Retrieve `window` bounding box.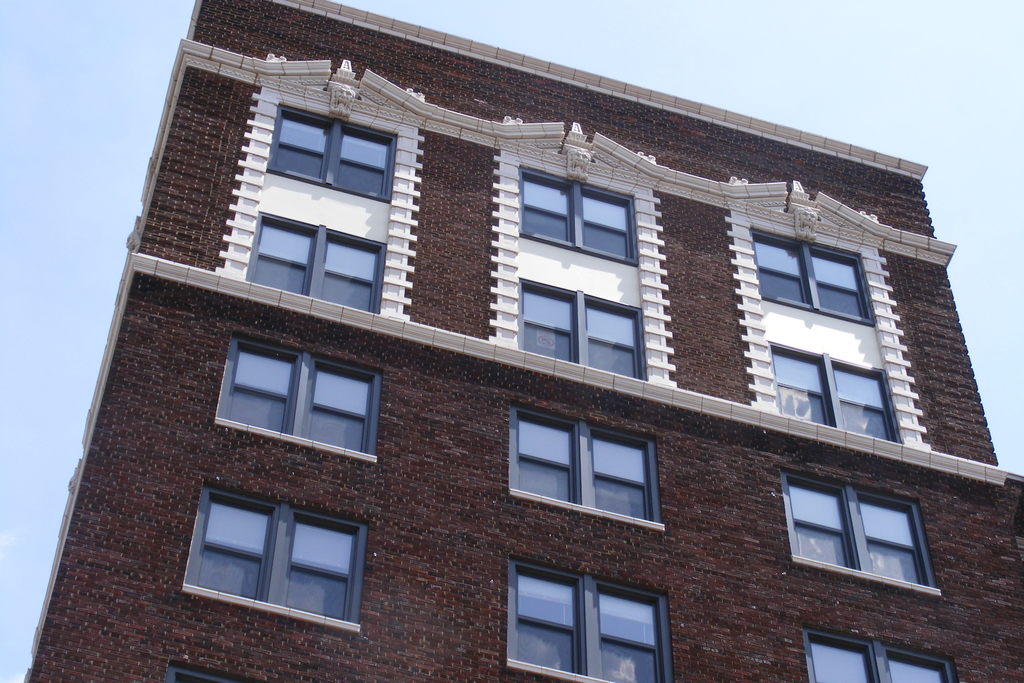
Bounding box: <box>800,620,963,682</box>.
